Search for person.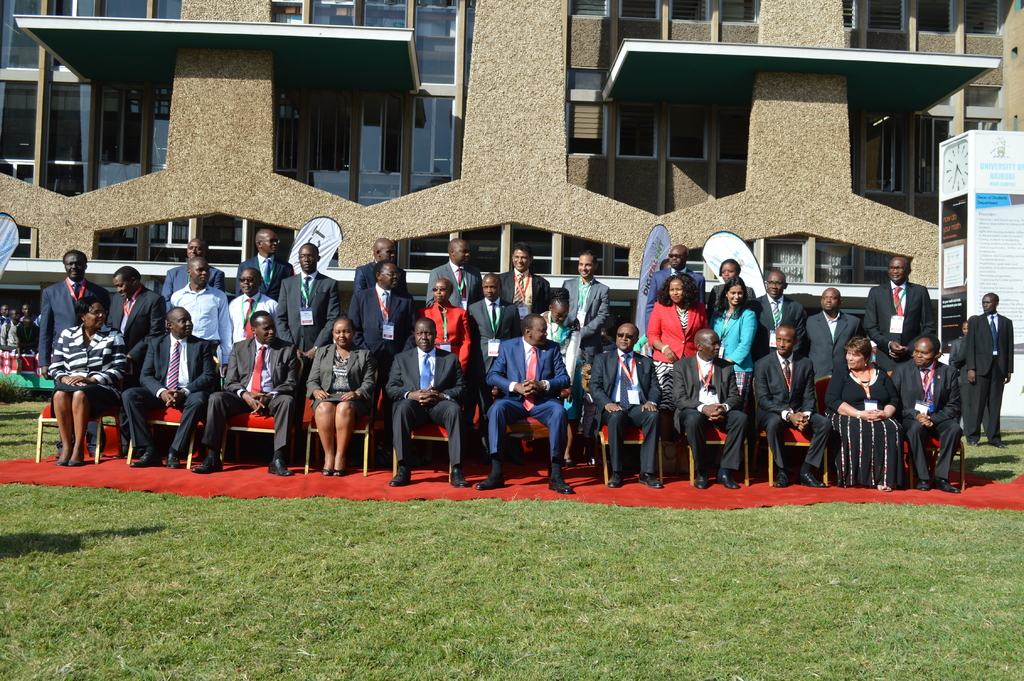
Found at 728,254,801,350.
